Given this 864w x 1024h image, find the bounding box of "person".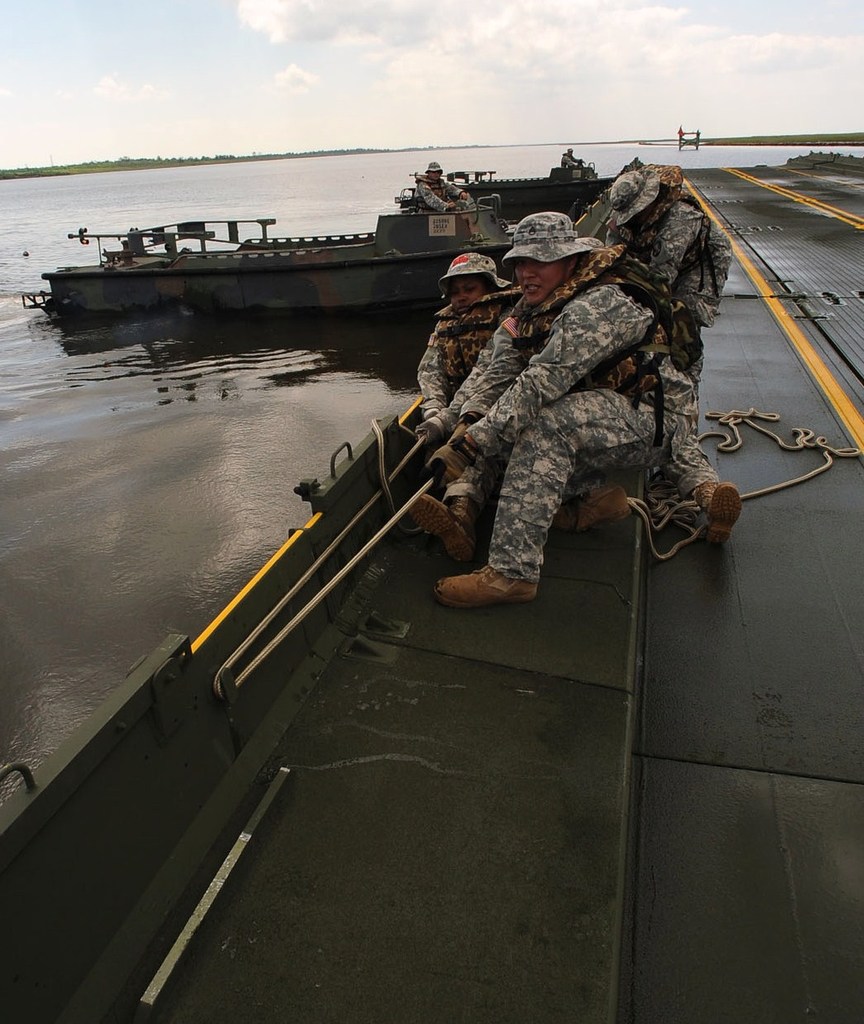
crop(411, 161, 470, 209).
